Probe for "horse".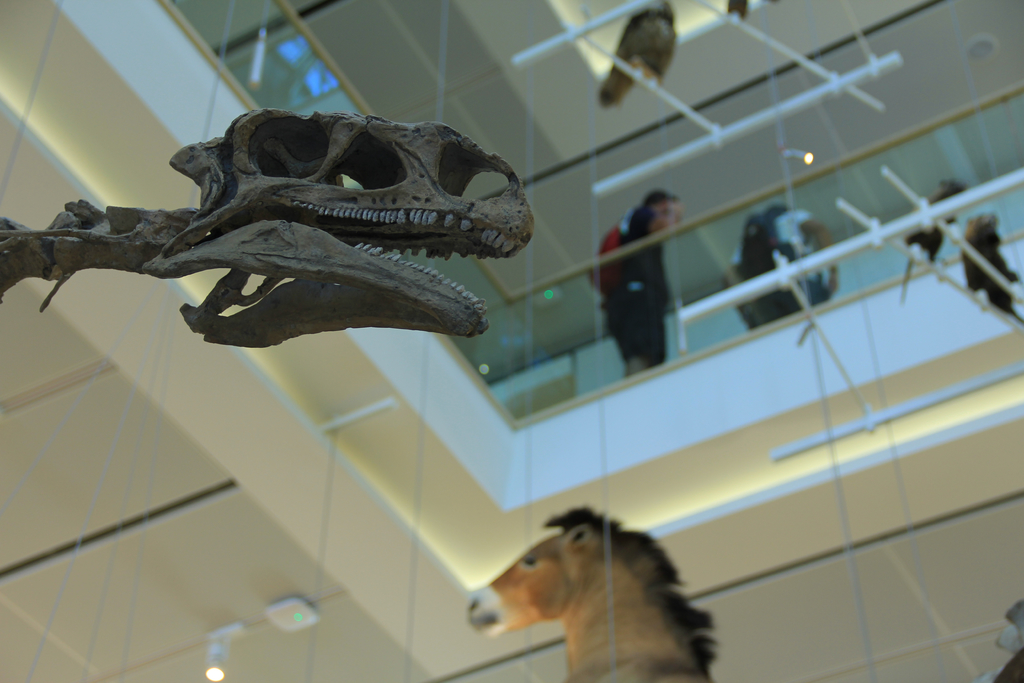
Probe result: bbox=[466, 508, 719, 682].
